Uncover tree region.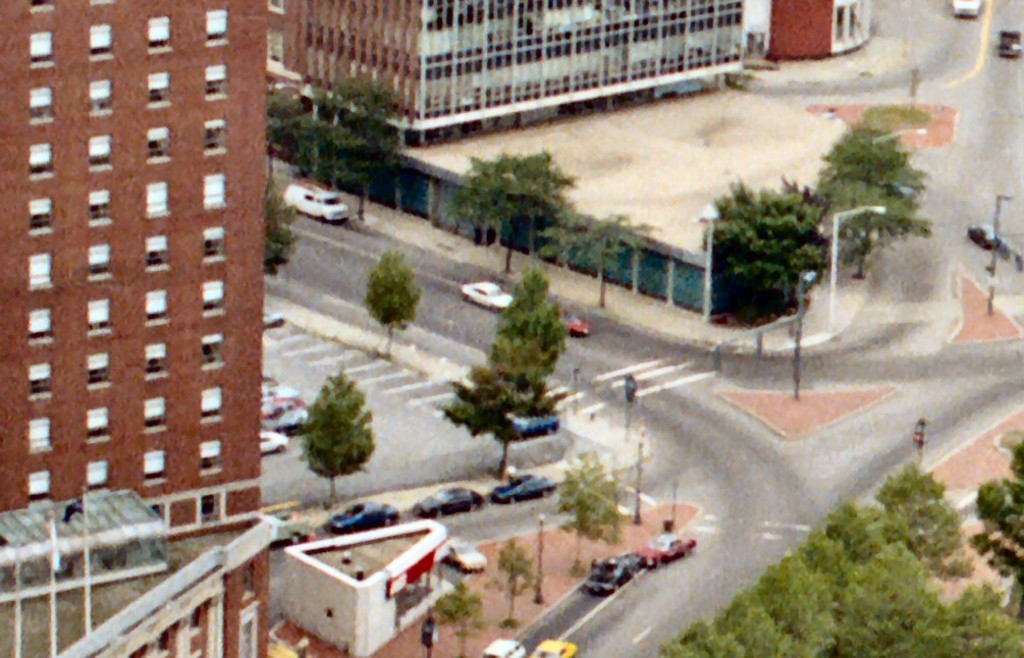
Uncovered: box=[646, 460, 1023, 657].
